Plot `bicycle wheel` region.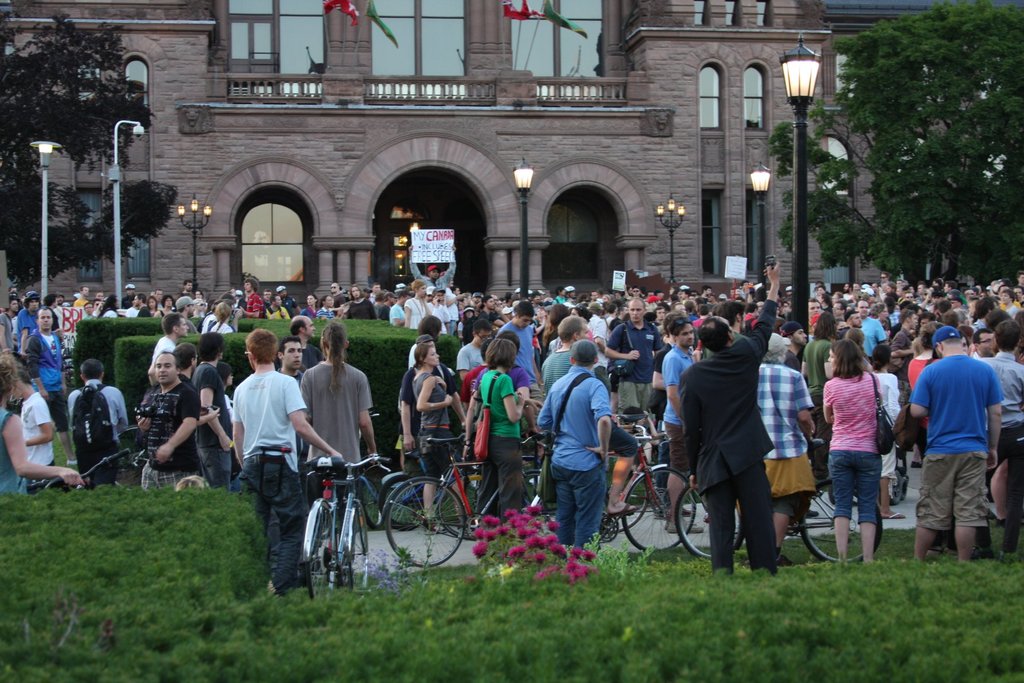
Plotted at region(376, 471, 430, 532).
